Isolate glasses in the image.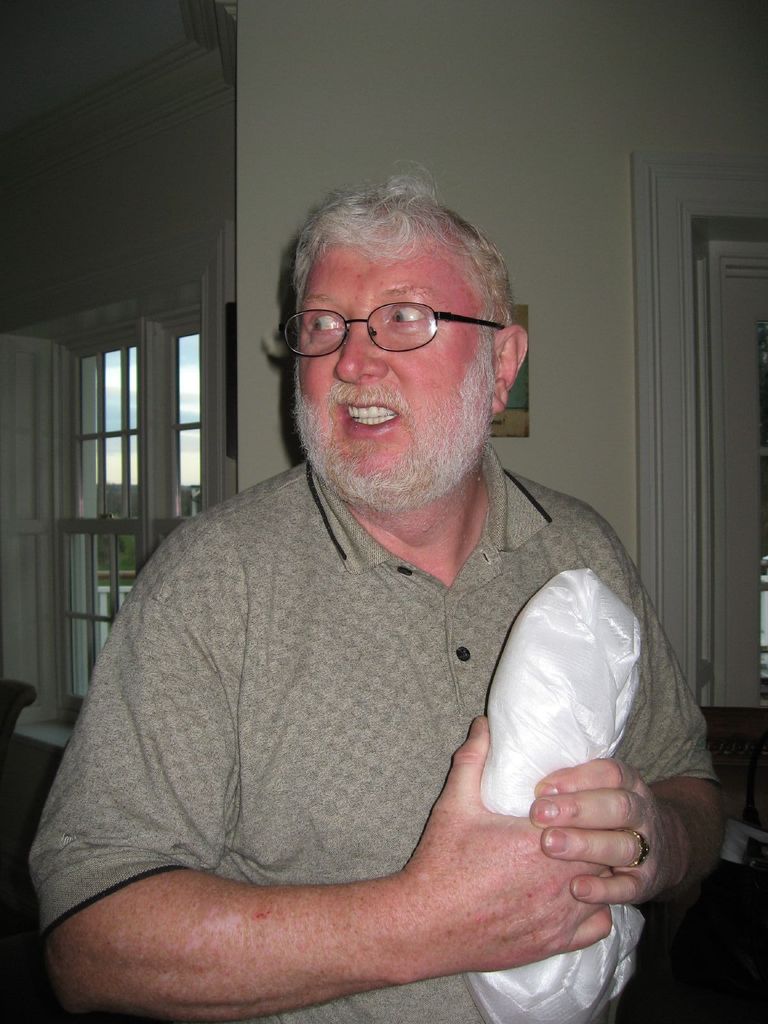
Isolated region: select_region(280, 287, 516, 352).
